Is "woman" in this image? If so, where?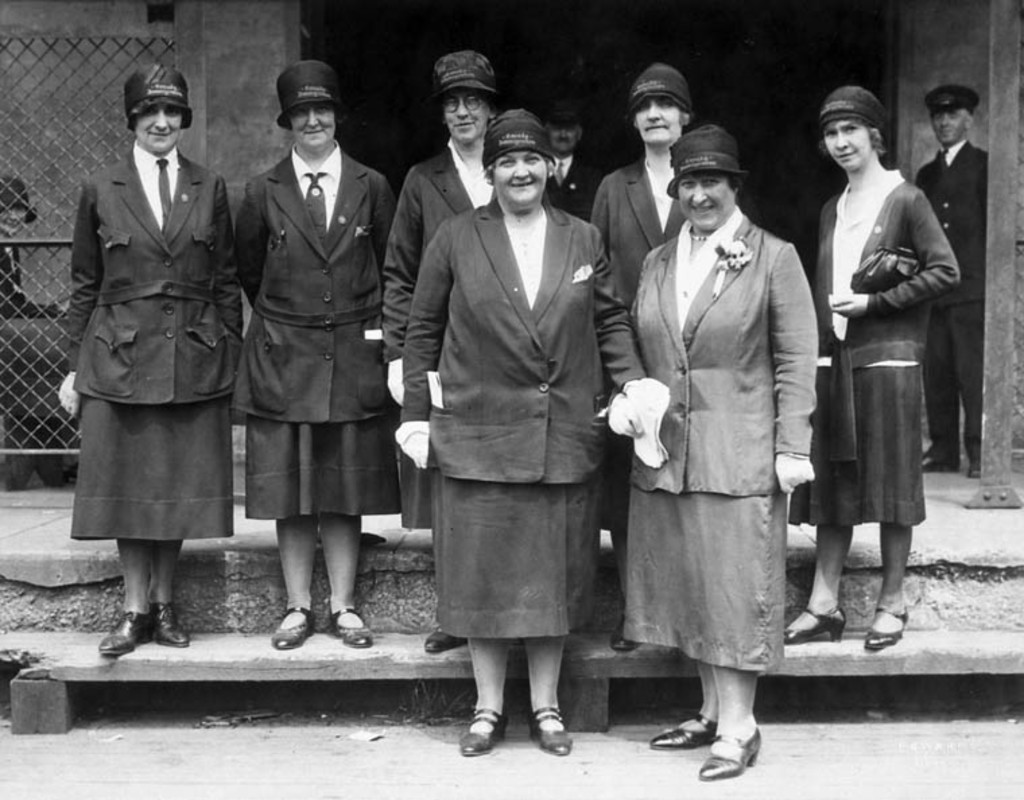
Yes, at rect(395, 102, 659, 753).
